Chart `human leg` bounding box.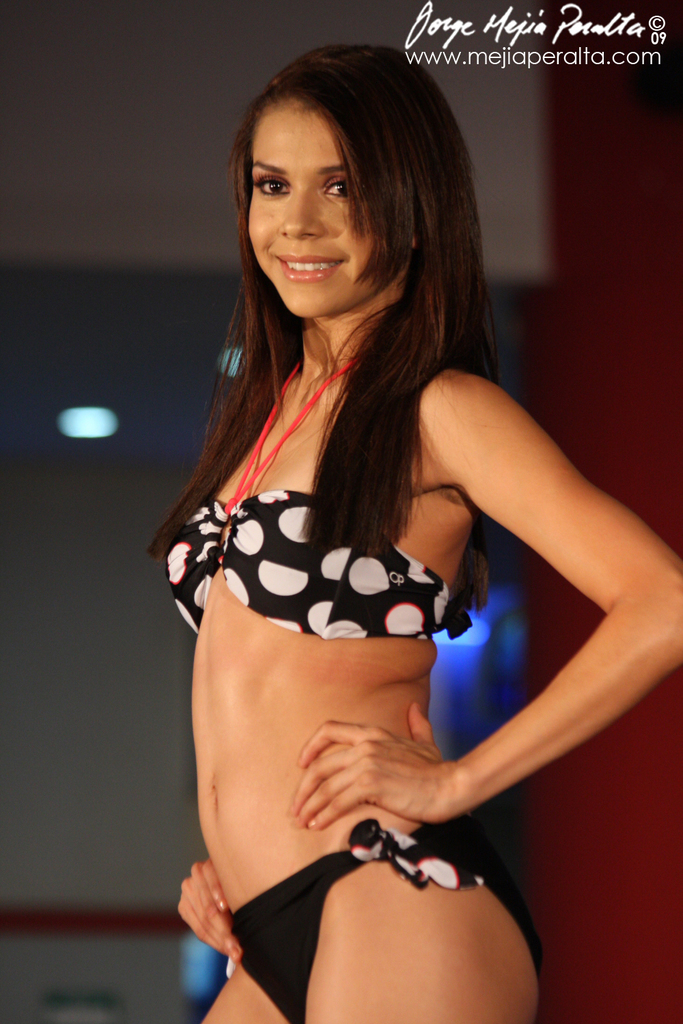
Charted: 290:861:550:1023.
